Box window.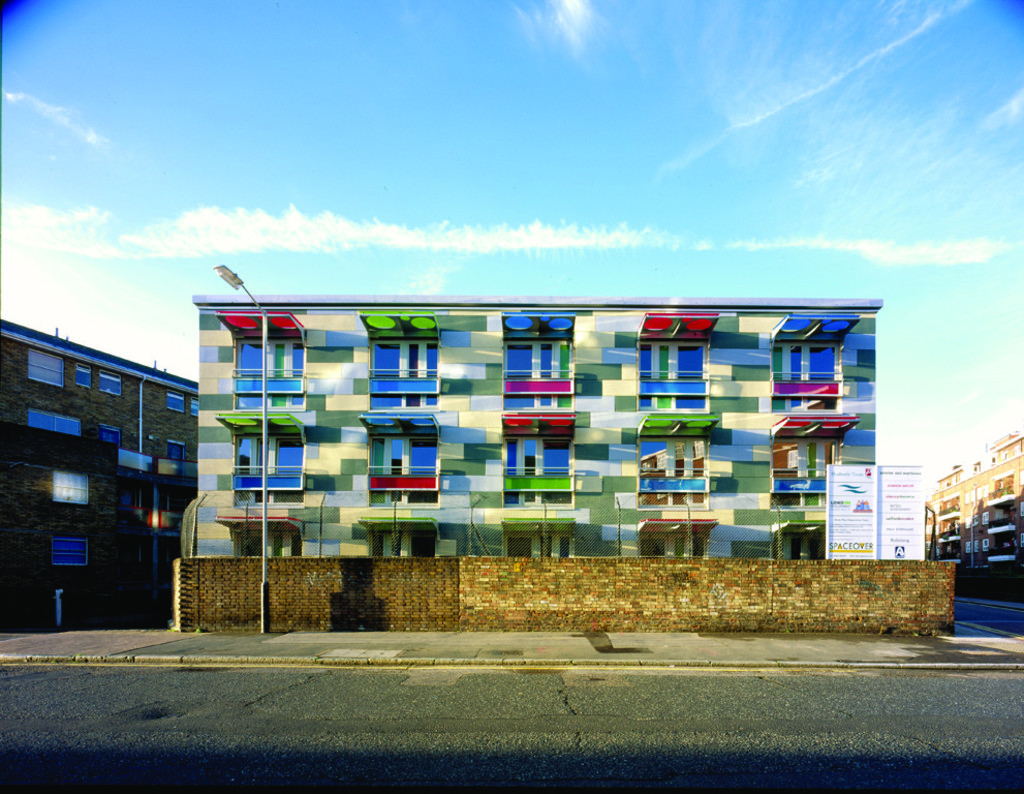
(left=770, top=438, right=838, bottom=507).
